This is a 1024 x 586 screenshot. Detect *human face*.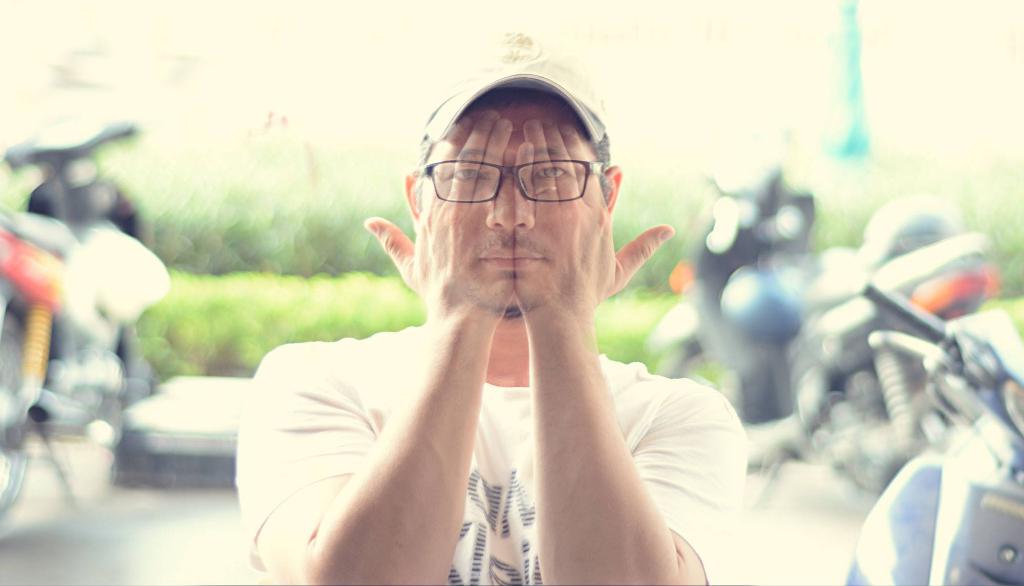
412 99 598 312.
